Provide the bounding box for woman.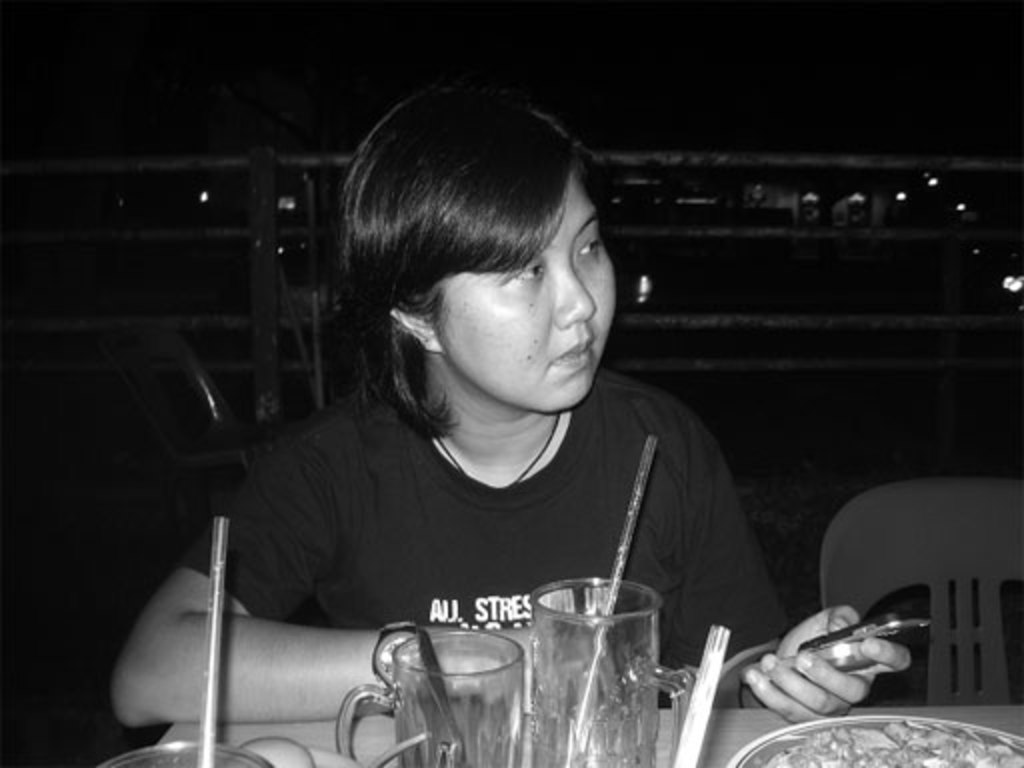
[left=158, top=88, right=810, bottom=748].
